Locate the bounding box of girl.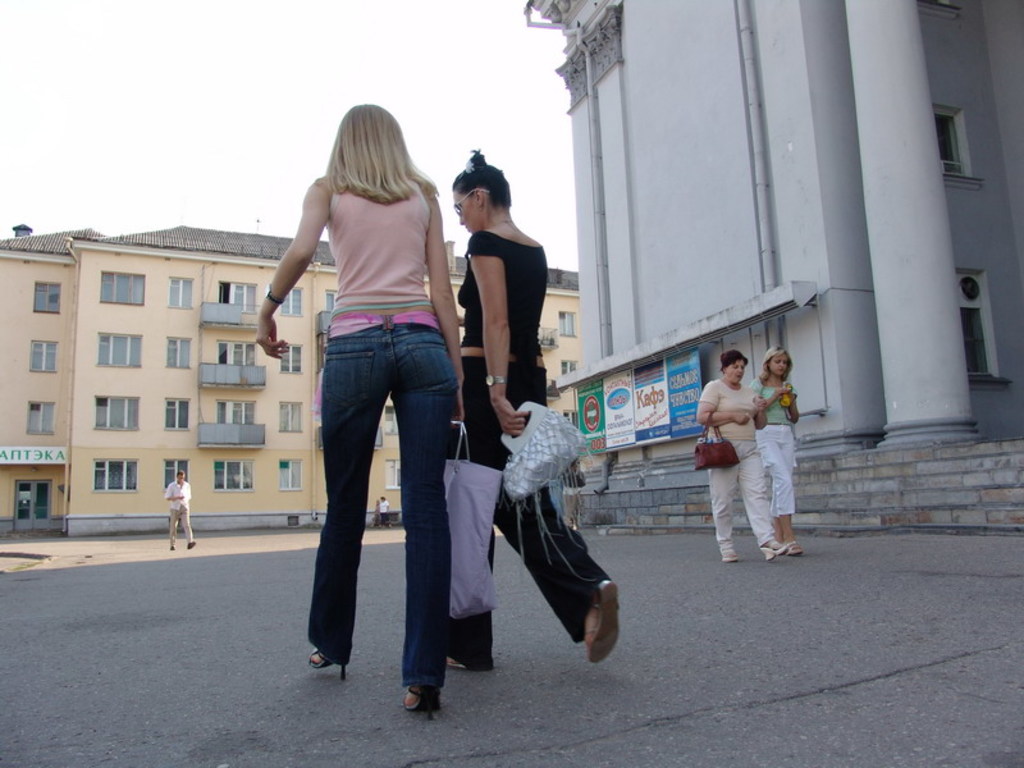
Bounding box: (x1=742, y1=340, x2=803, y2=557).
